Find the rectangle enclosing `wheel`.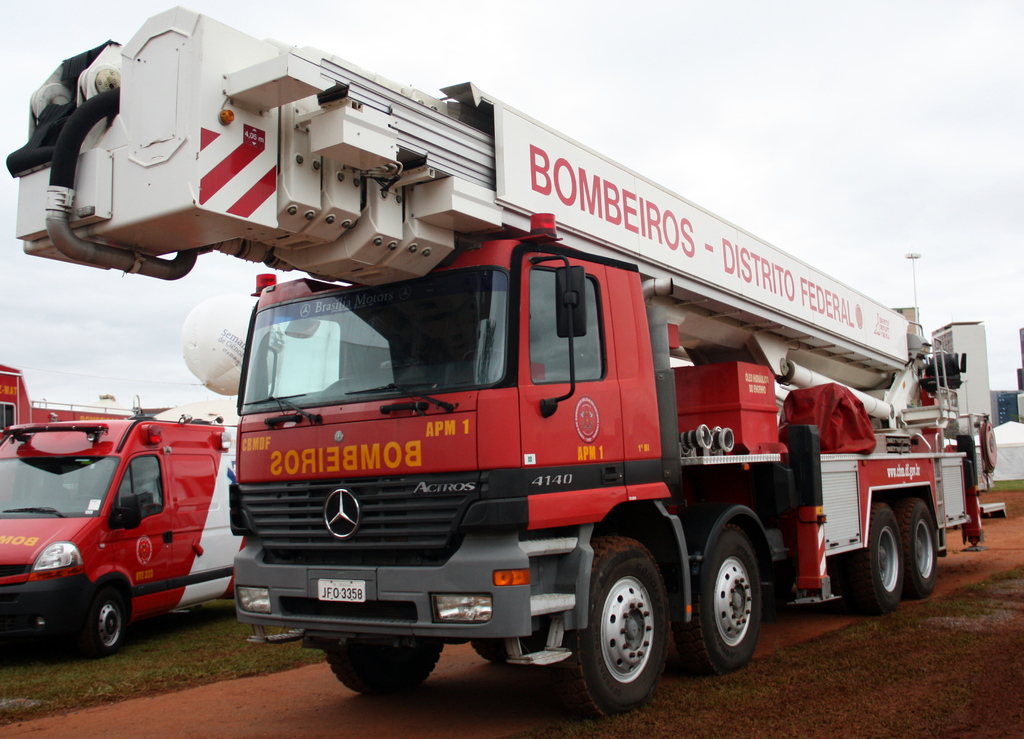
bbox=[324, 629, 444, 692].
